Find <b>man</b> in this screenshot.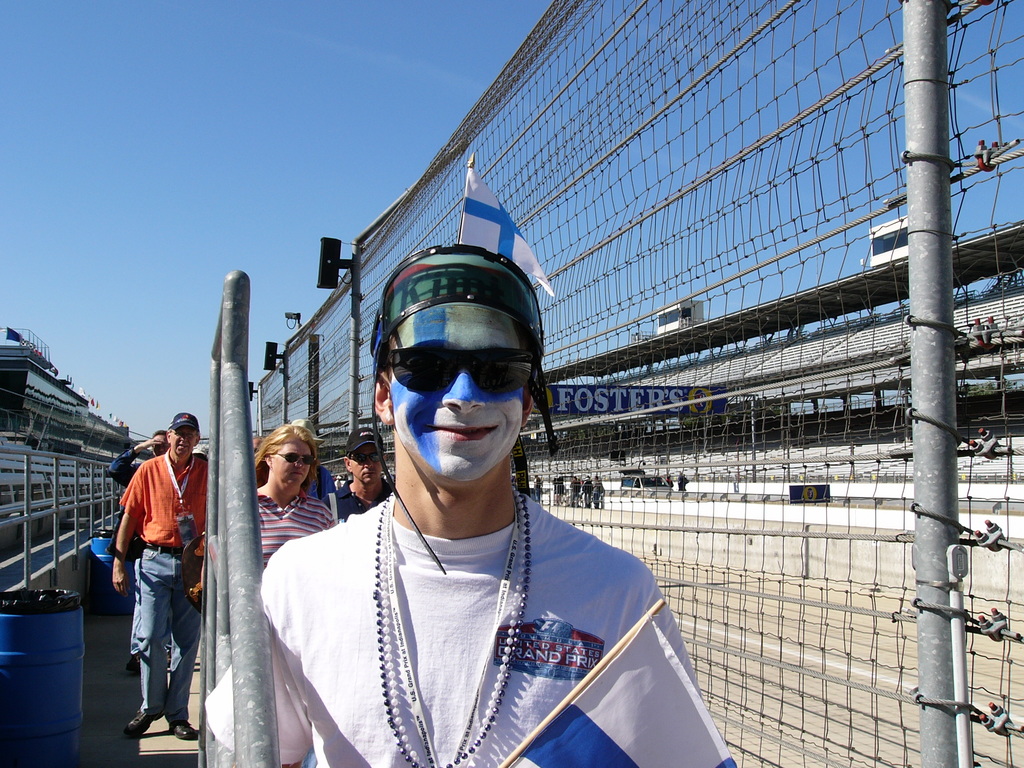
The bounding box for <b>man</b> is <bbox>287, 418, 334, 499</bbox>.
